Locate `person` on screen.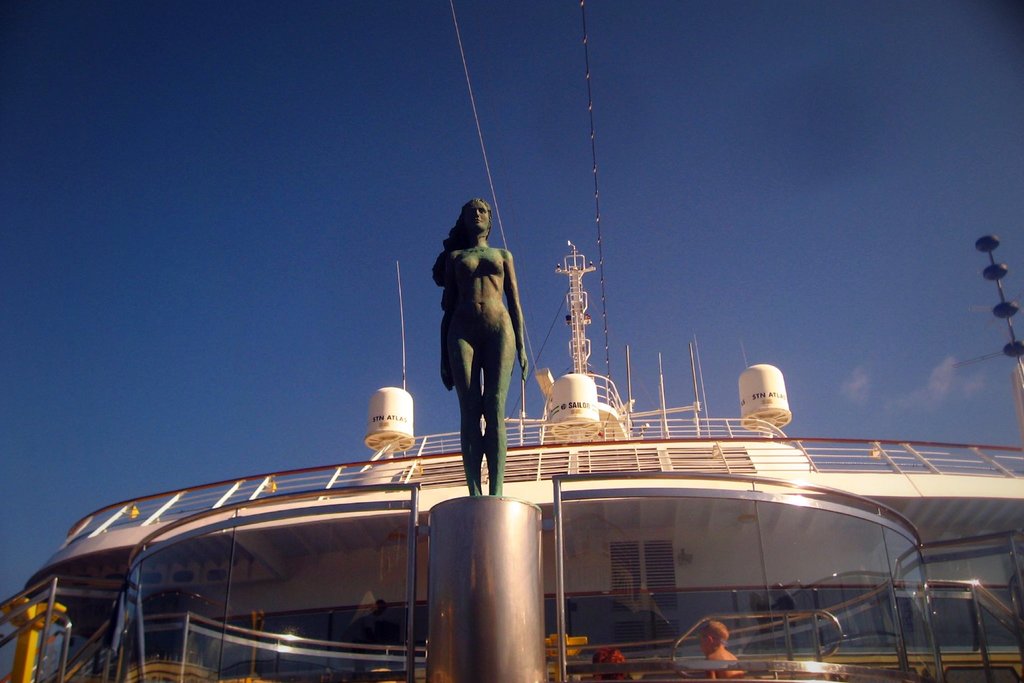
On screen at x1=589, y1=655, x2=632, y2=682.
